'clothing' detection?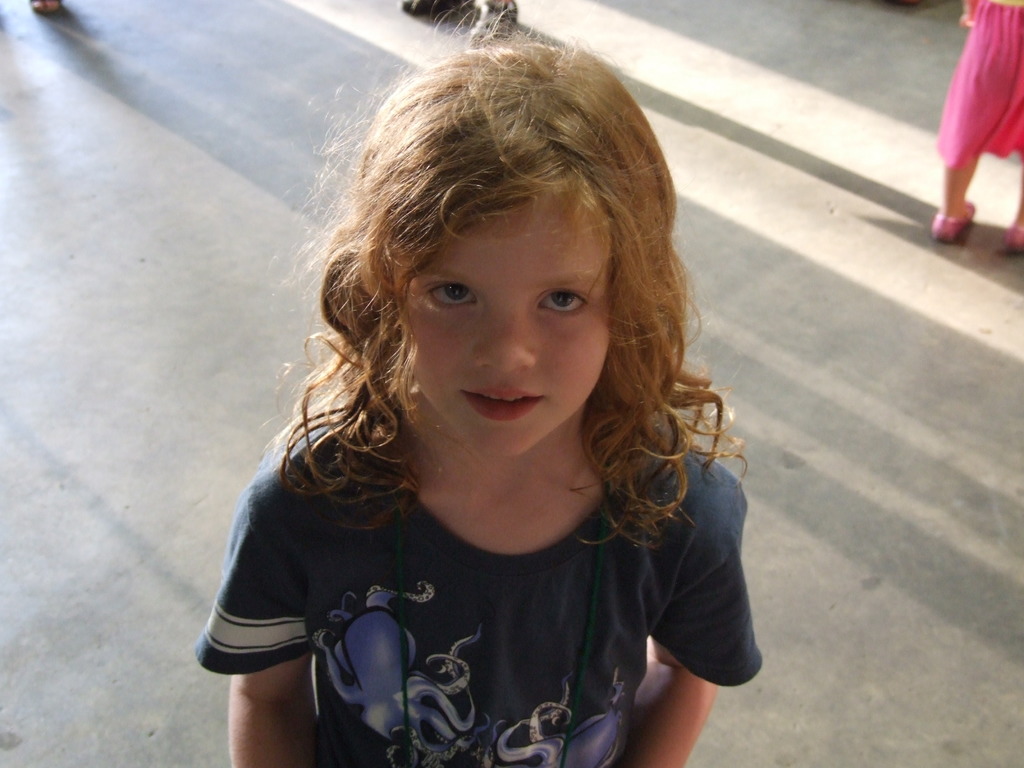
[left=932, top=0, right=1023, bottom=175]
